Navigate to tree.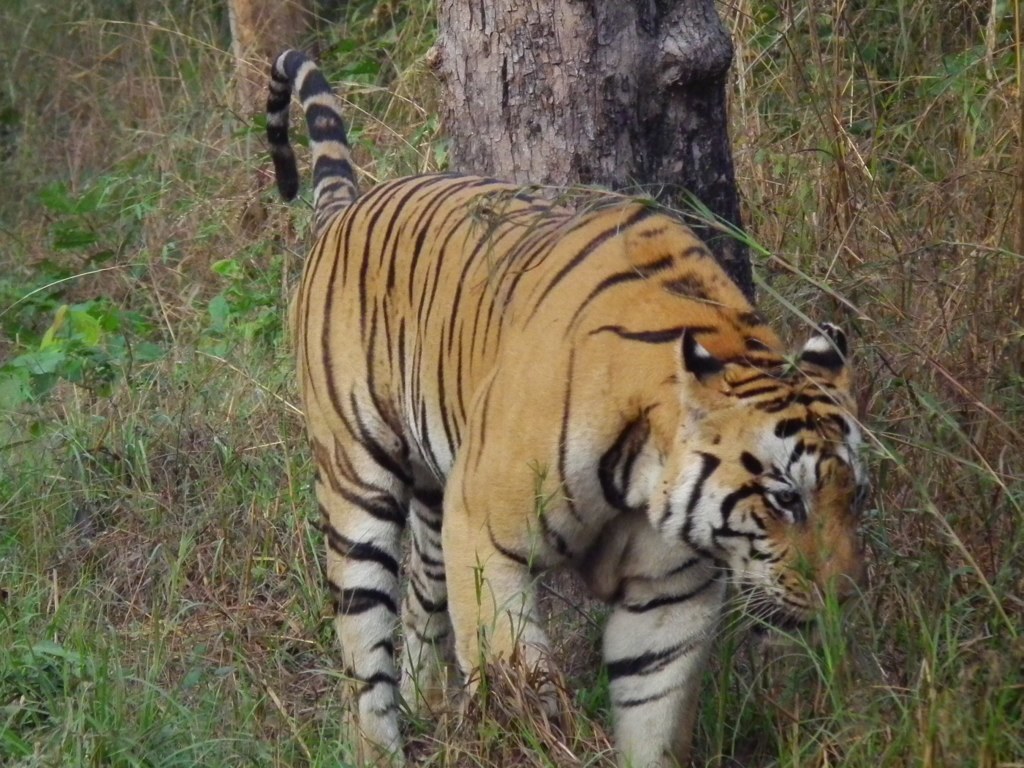
Navigation target: 731,6,1023,767.
